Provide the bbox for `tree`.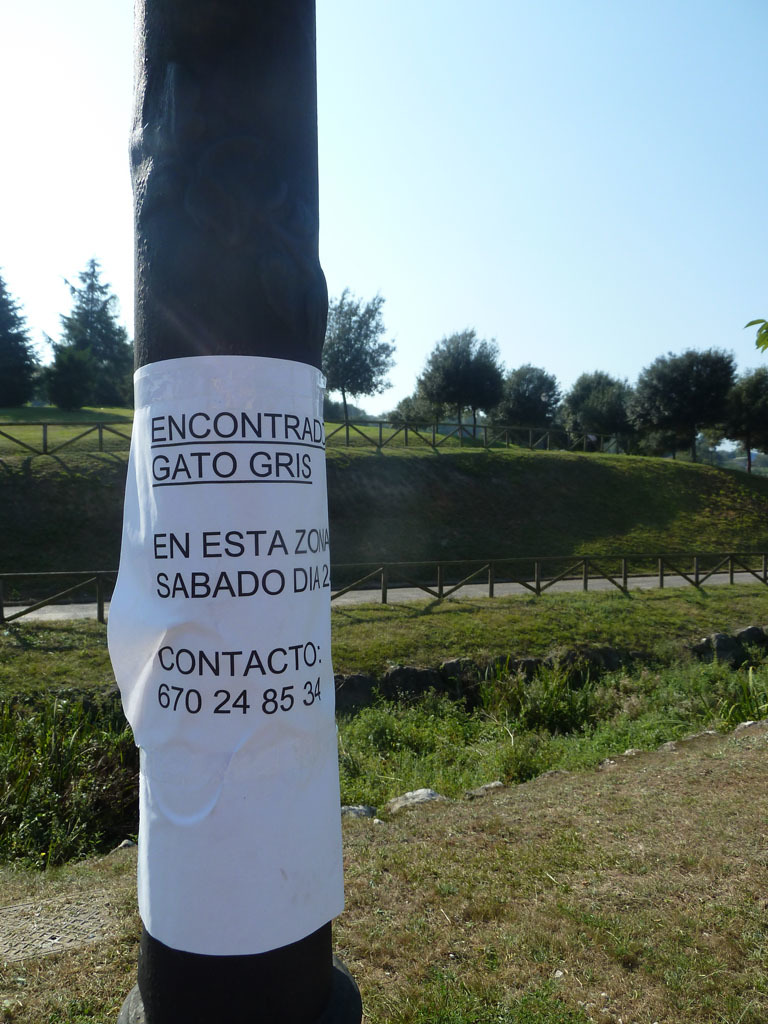
(left=0, top=273, right=40, bottom=418).
